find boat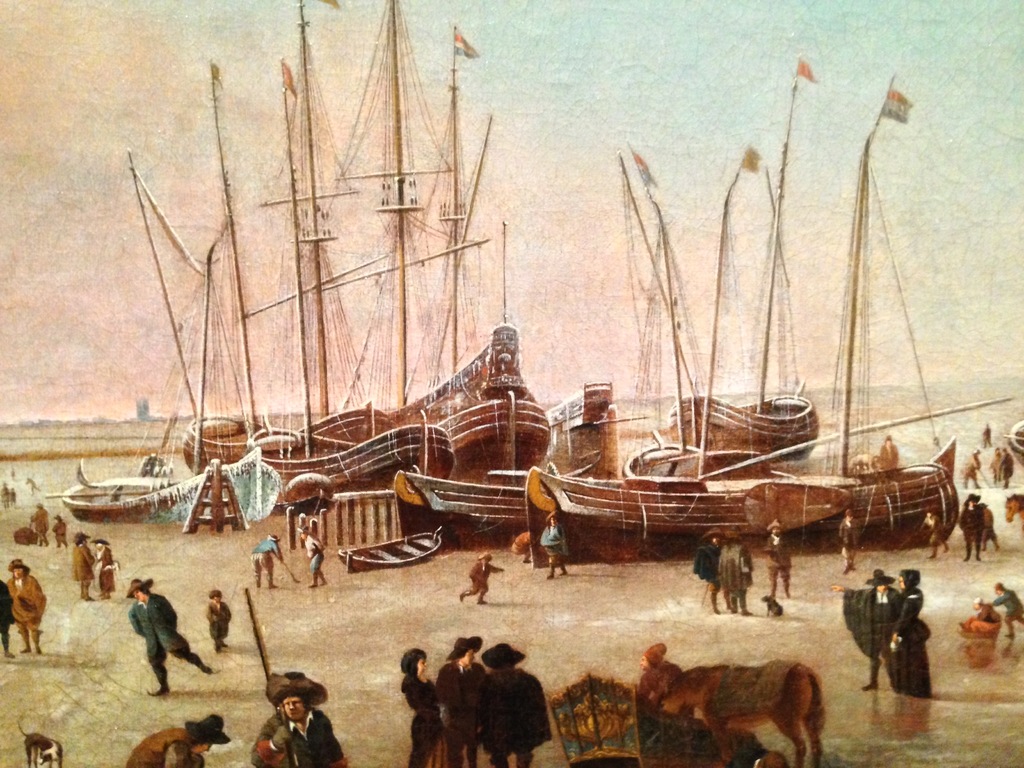
<bbox>532, 136, 957, 571</bbox>
